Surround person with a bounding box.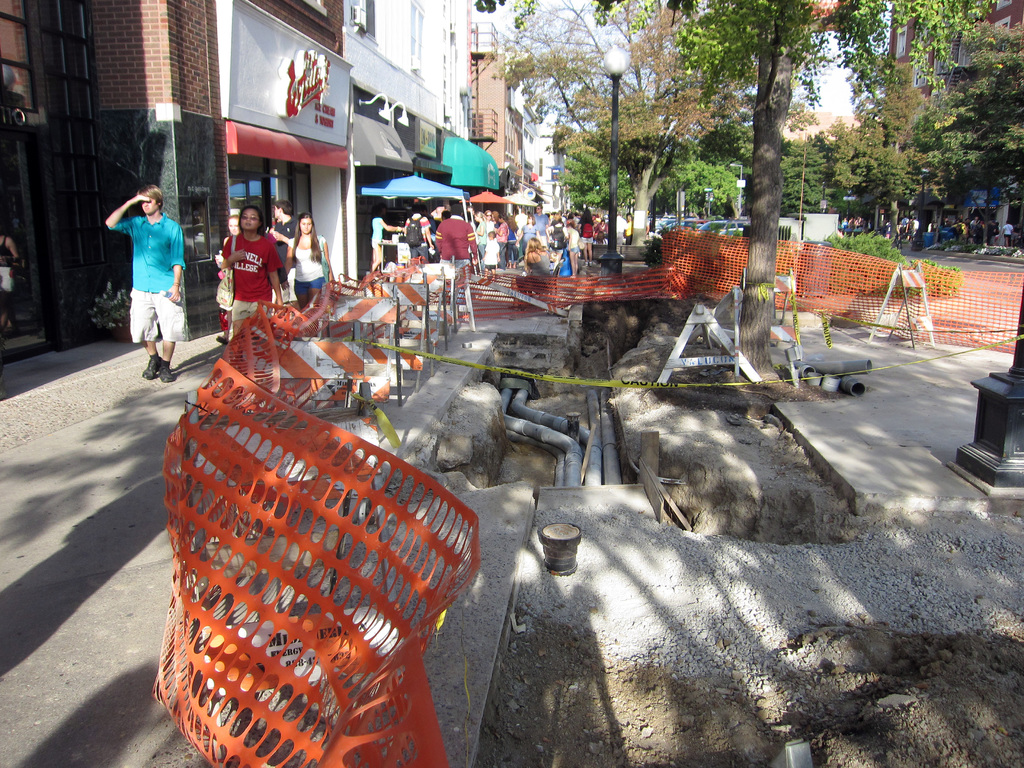
pyautogui.locateOnScreen(272, 200, 296, 310).
